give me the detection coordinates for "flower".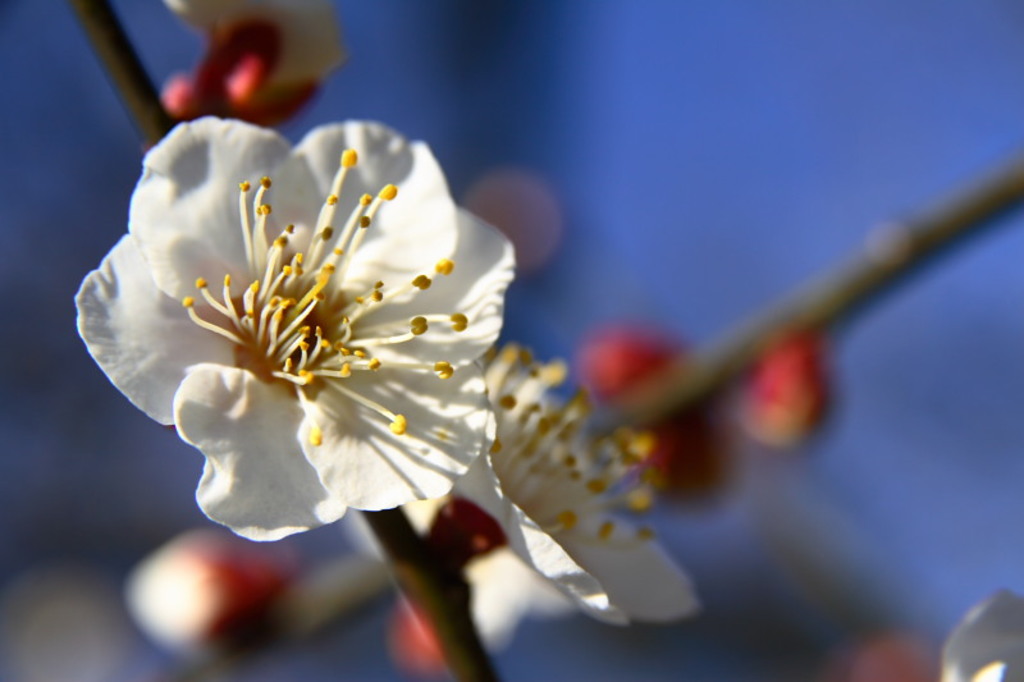
{"x1": 119, "y1": 528, "x2": 311, "y2": 663}.
